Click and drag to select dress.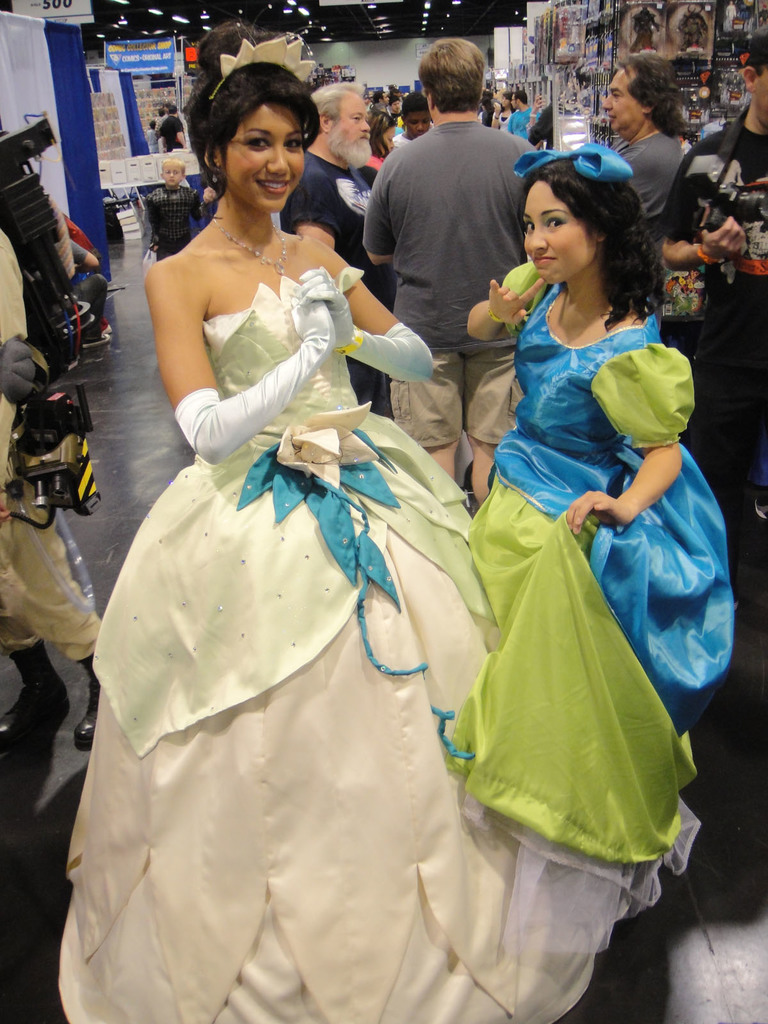
Selection: 451, 262, 742, 869.
